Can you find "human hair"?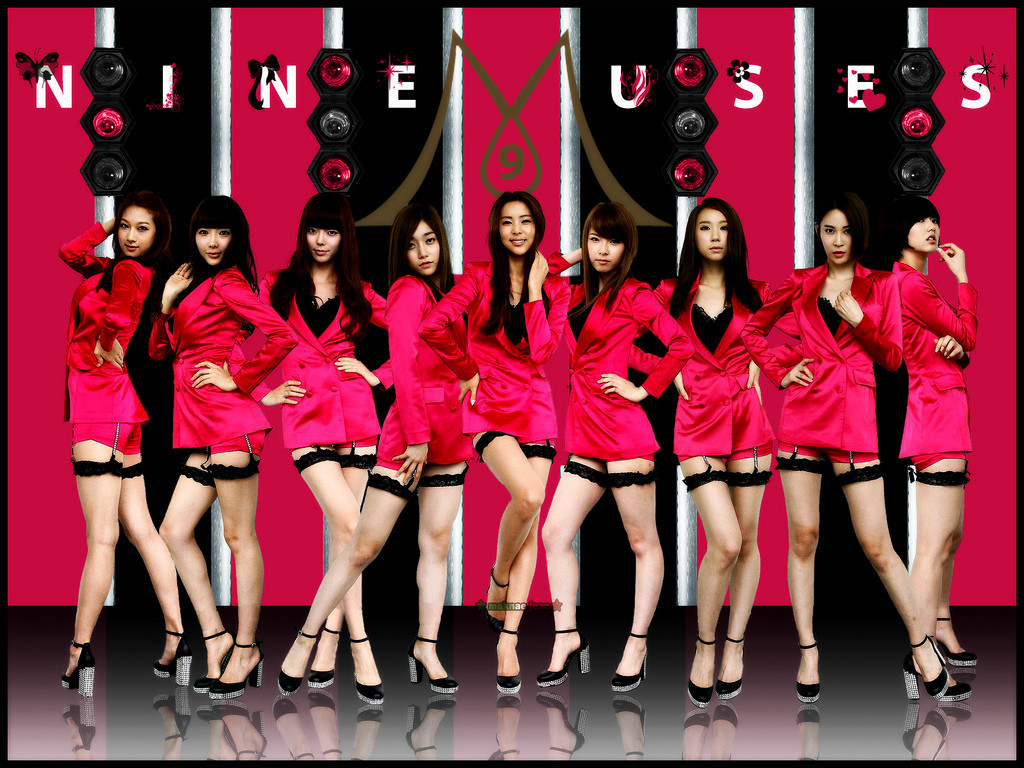
Yes, bounding box: pyautogui.locateOnScreen(109, 188, 175, 268).
